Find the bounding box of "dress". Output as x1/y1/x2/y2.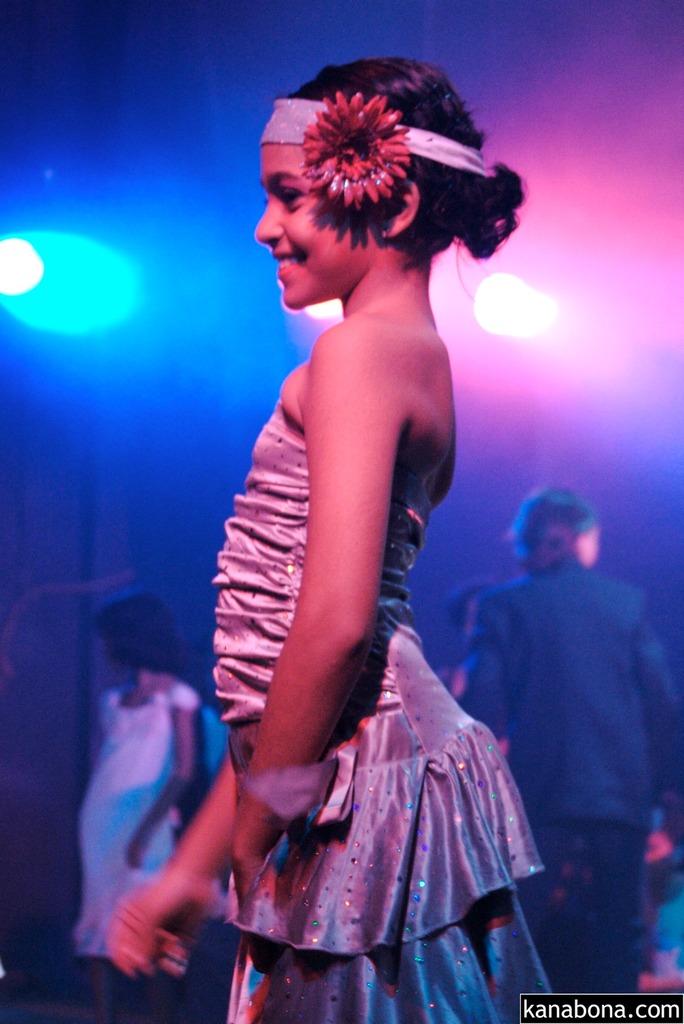
67/681/200/952.
